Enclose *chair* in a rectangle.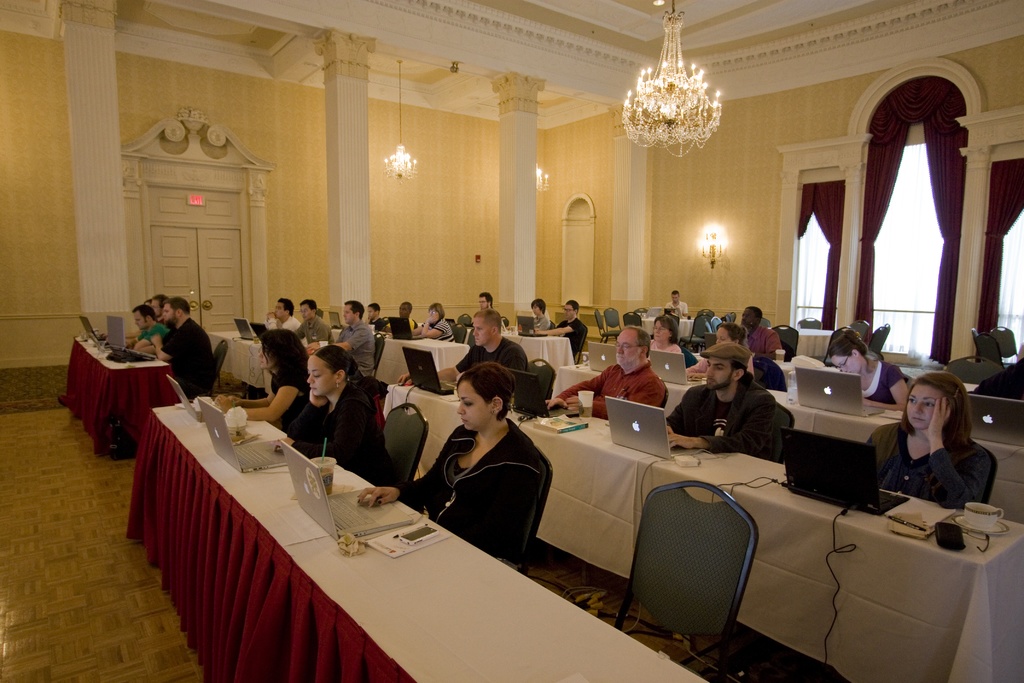
rect(799, 315, 819, 331).
